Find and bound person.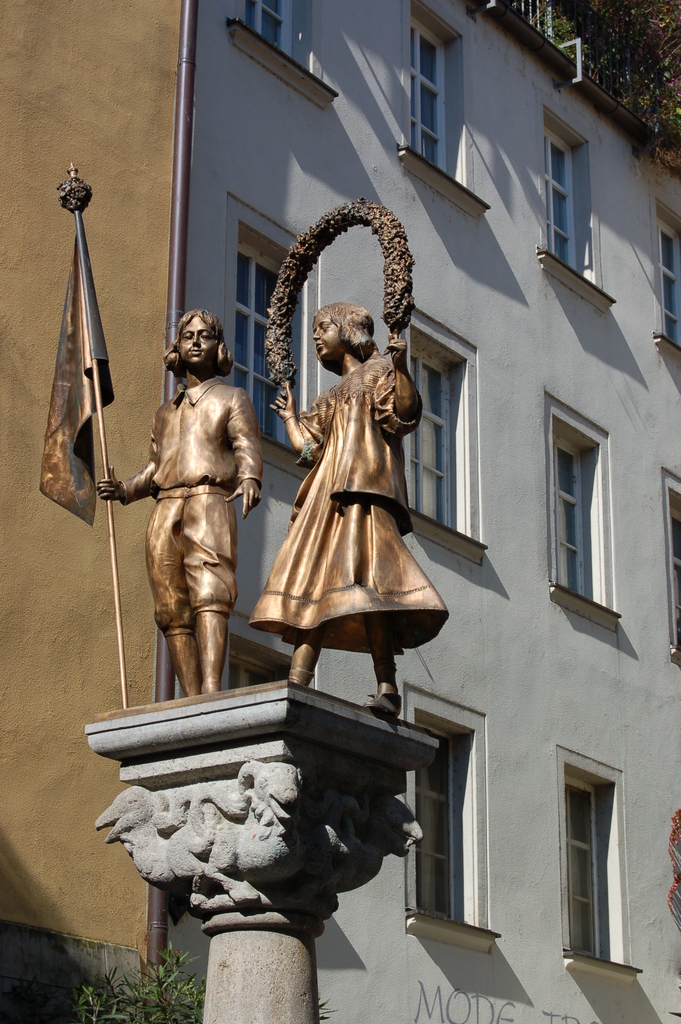
Bound: 253:284:459:756.
